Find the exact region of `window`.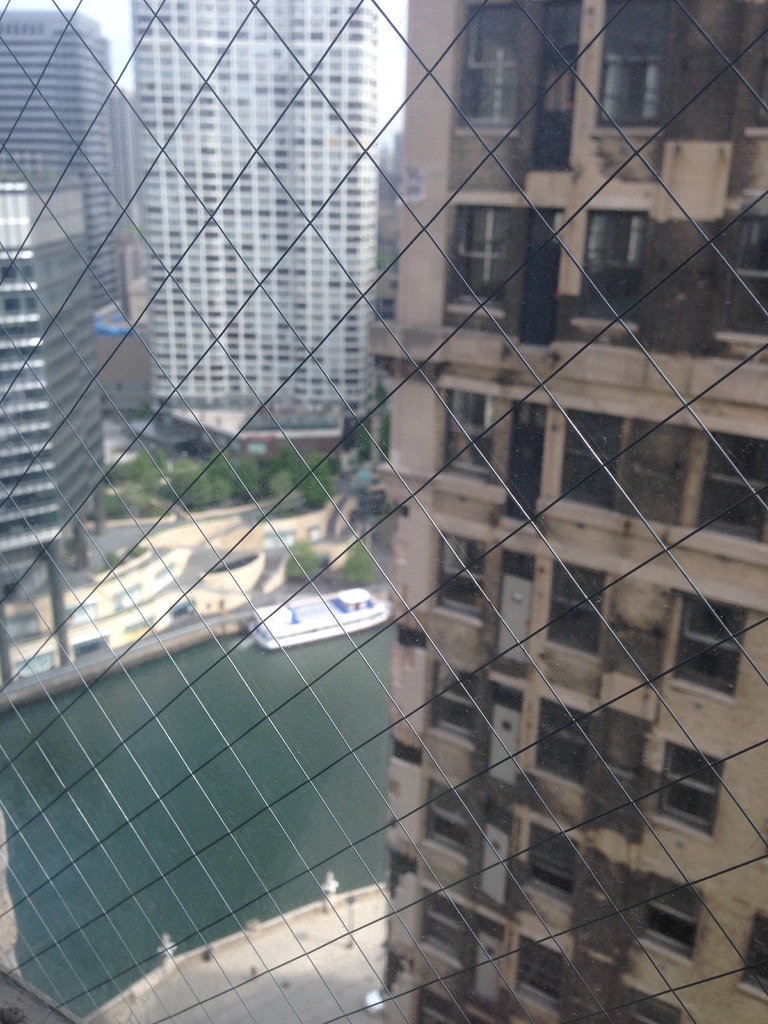
Exact region: {"x1": 611, "y1": 991, "x2": 682, "y2": 1023}.
